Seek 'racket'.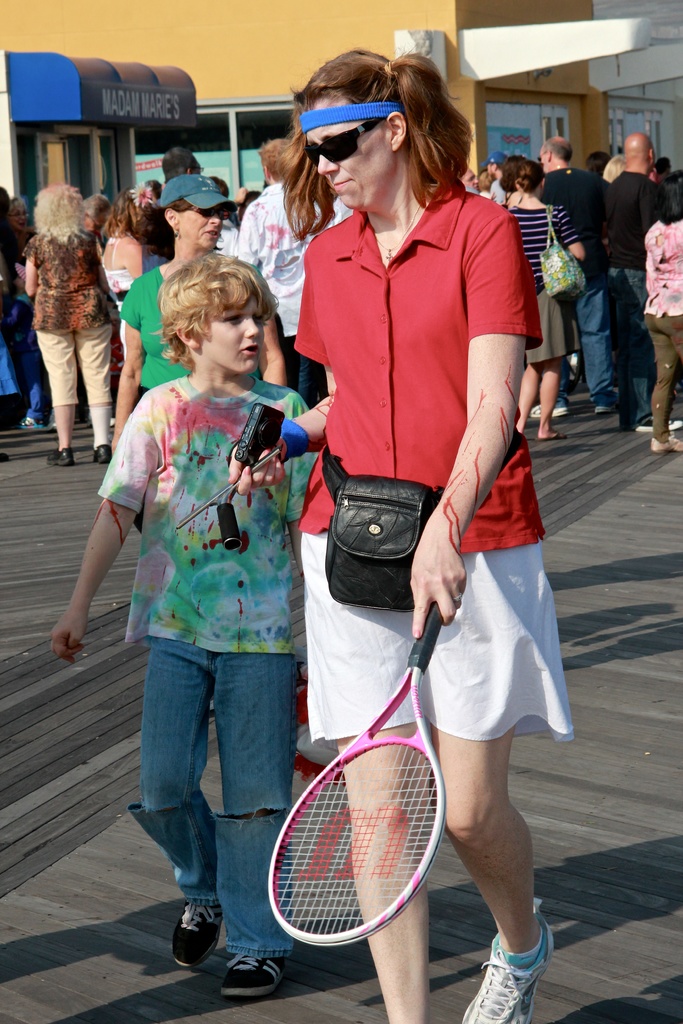
{"left": 267, "top": 598, "right": 452, "bottom": 951}.
